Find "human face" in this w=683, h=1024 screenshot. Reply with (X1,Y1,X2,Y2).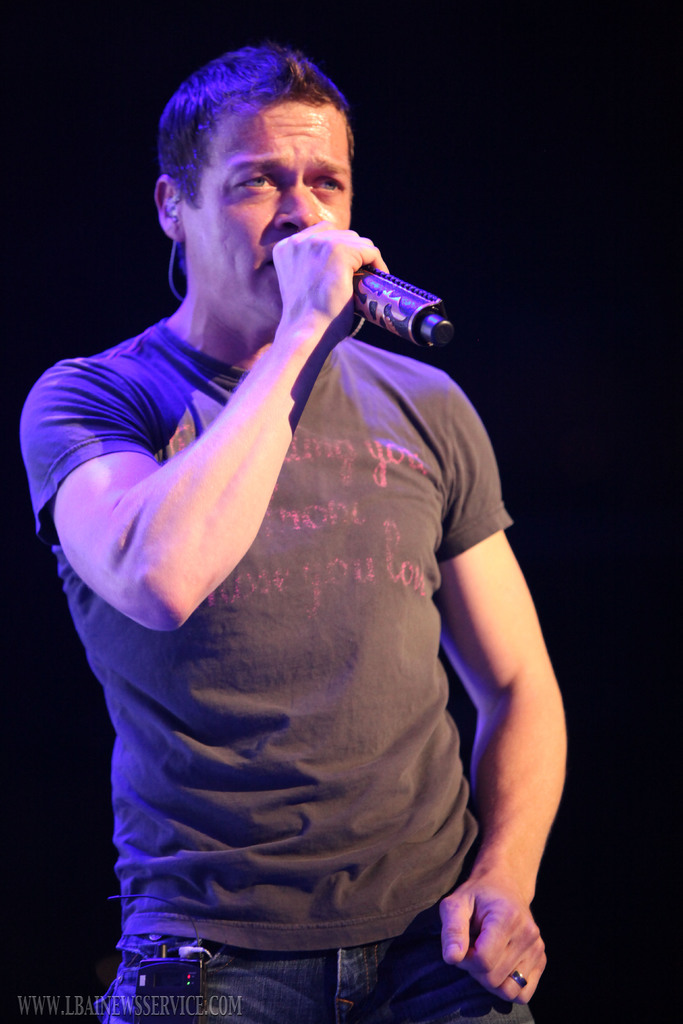
(160,88,384,337).
